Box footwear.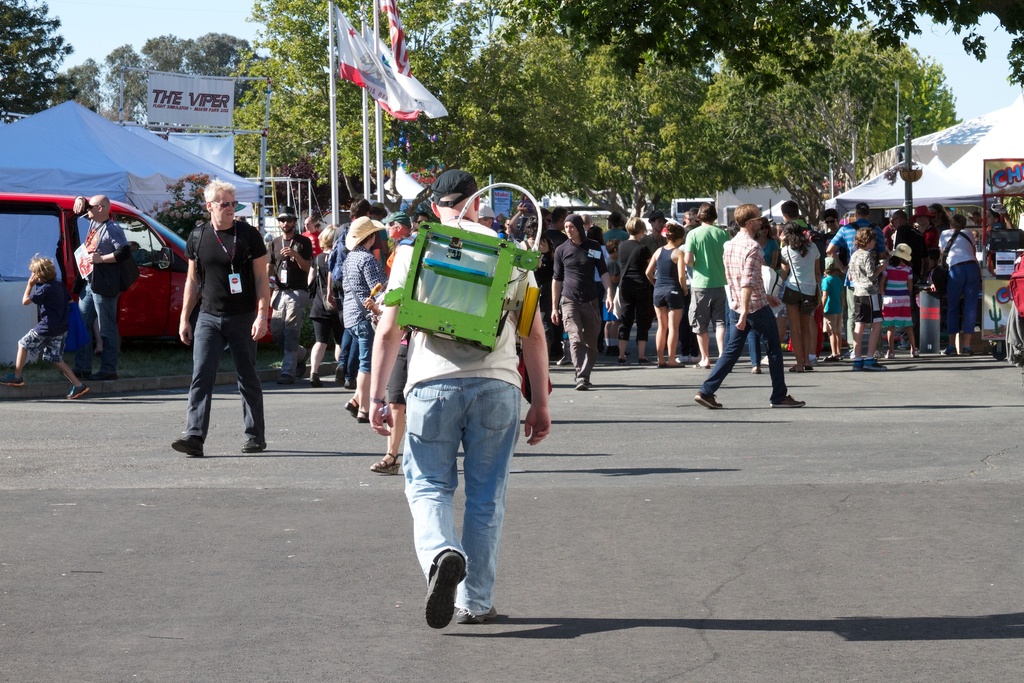
(453,605,502,621).
